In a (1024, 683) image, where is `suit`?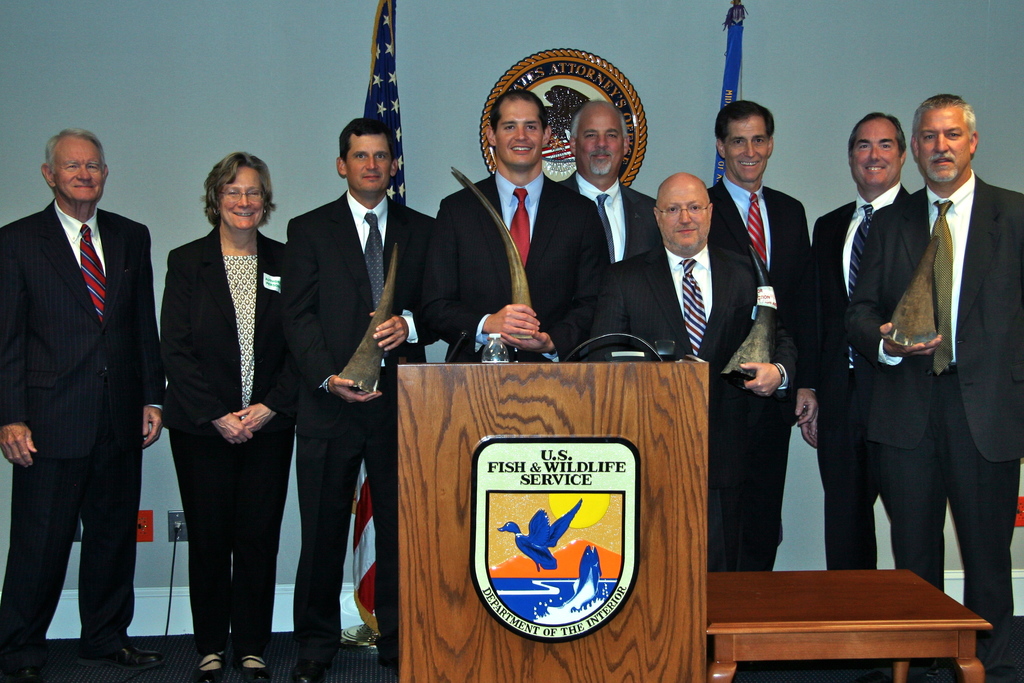
bbox(556, 177, 662, 267).
